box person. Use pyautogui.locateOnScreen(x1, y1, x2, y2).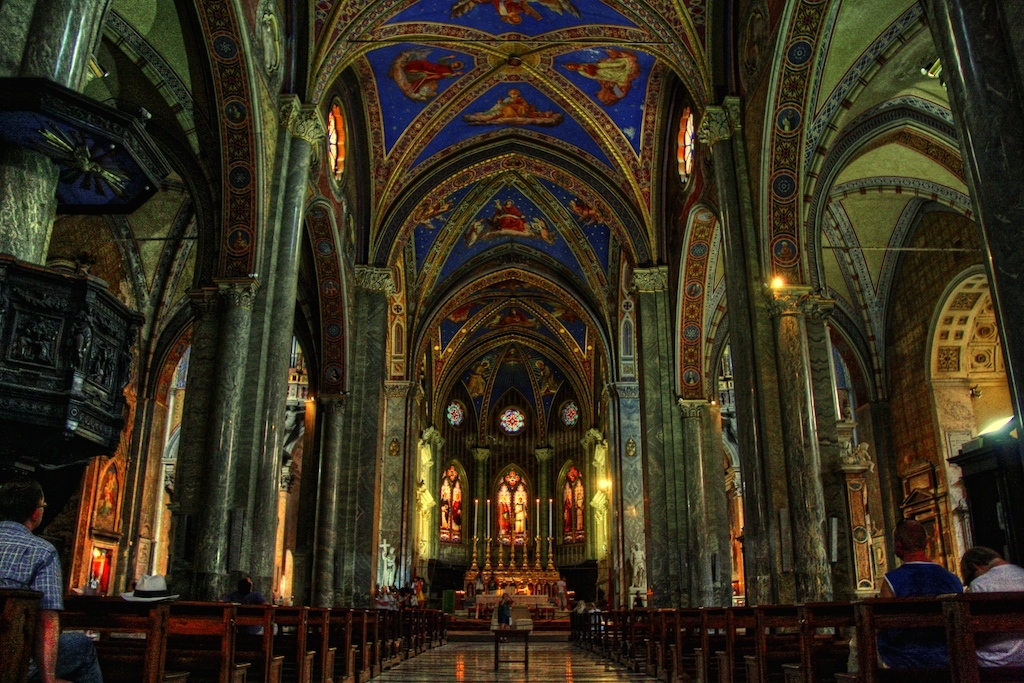
pyautogui.locateOnScreen(1, 482, 103, 682).
